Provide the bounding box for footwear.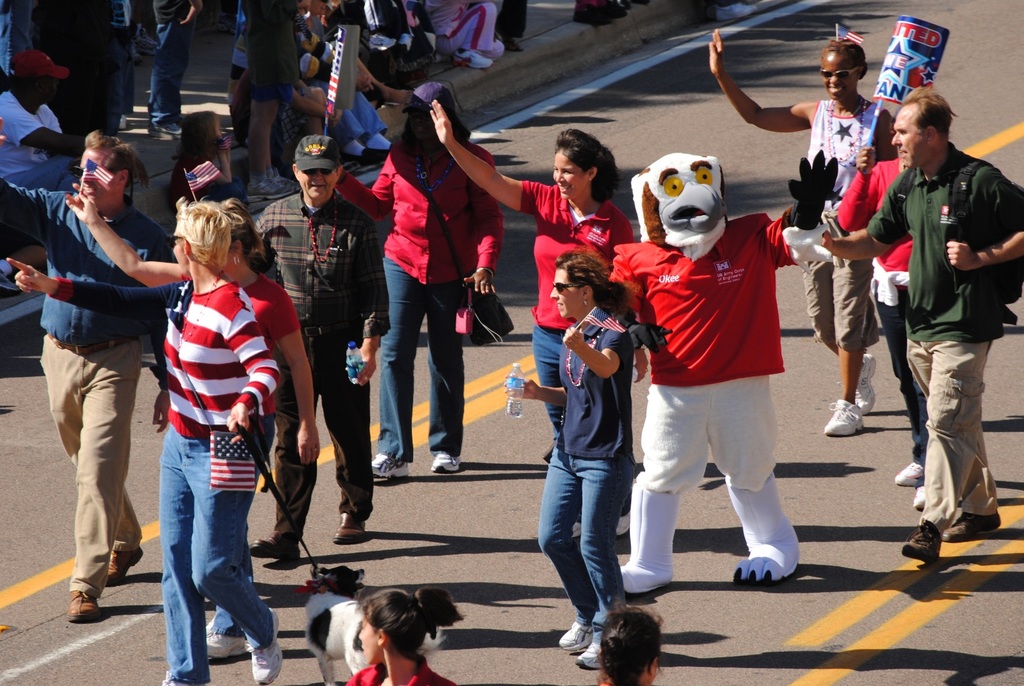
(103, 546, 151, 587).
